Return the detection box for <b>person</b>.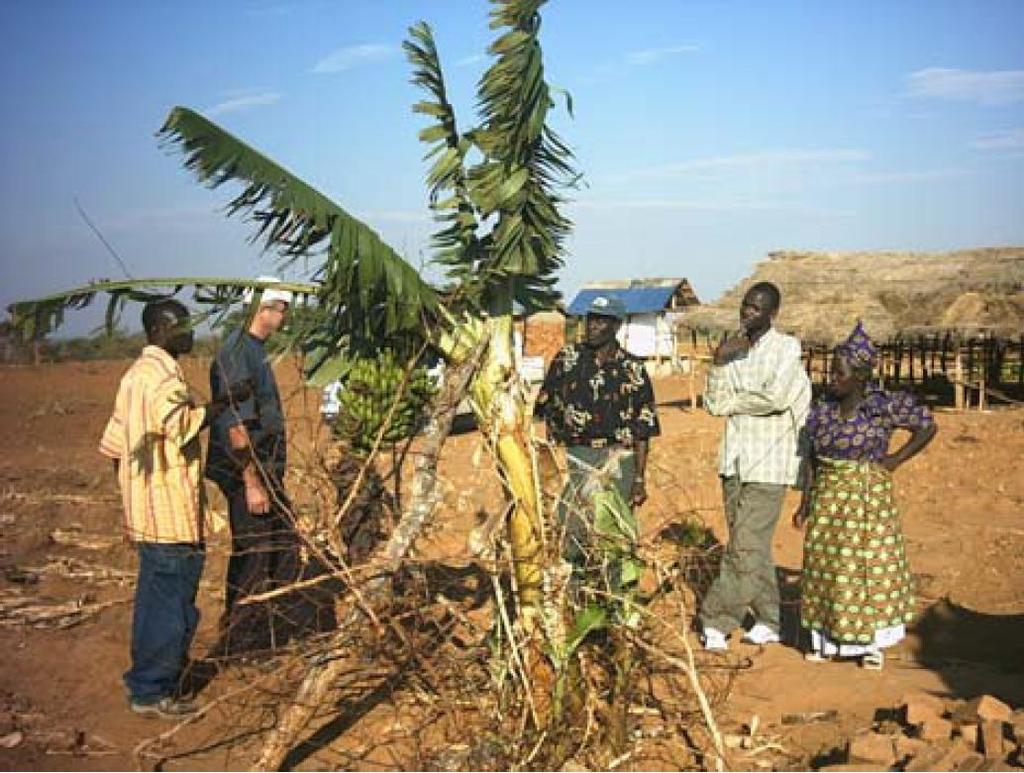
[x1=539, y1=296, x2=665, y2=594].
